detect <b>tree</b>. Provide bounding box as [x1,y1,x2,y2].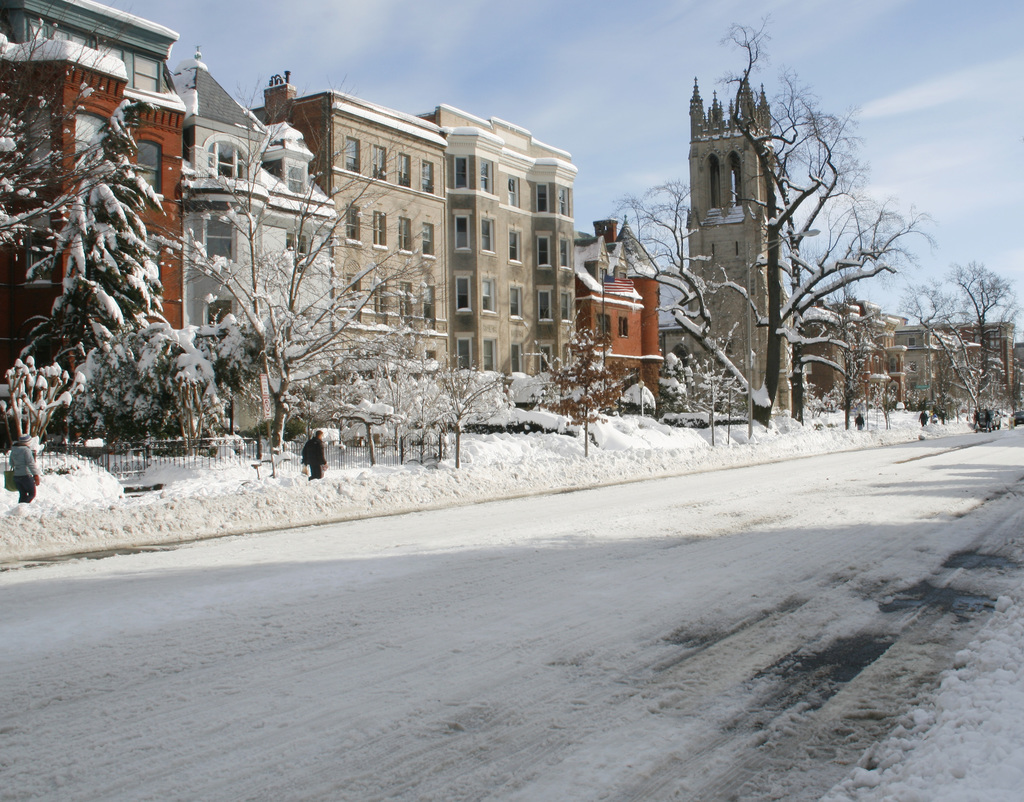
[12,37,204,489].
